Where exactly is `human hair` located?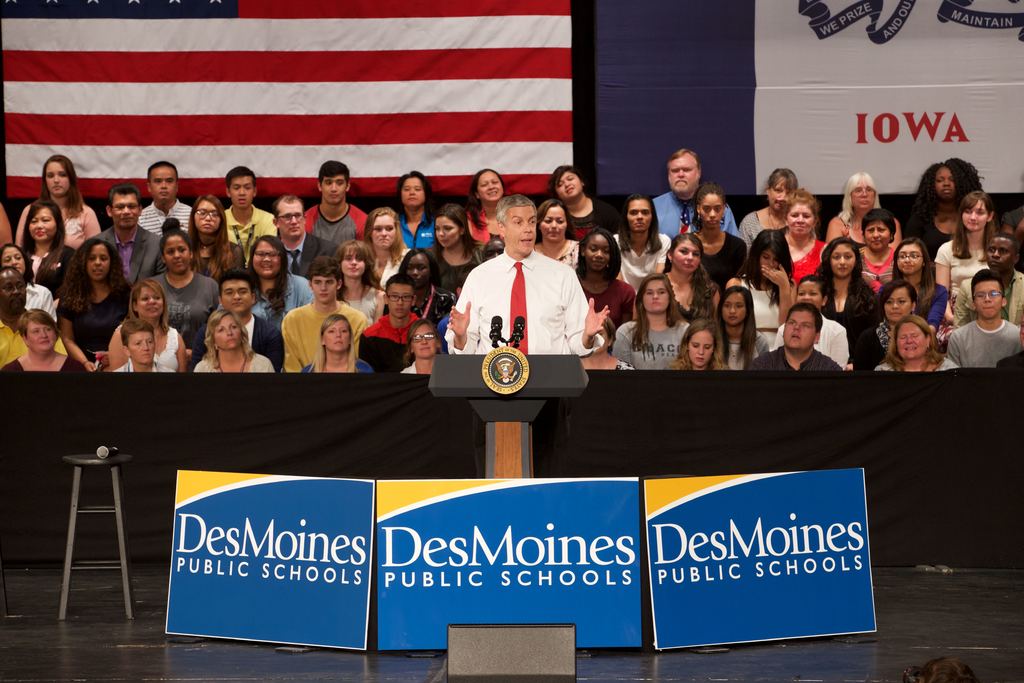
Its bounding box is Rect(891, 235, 938, 307).
